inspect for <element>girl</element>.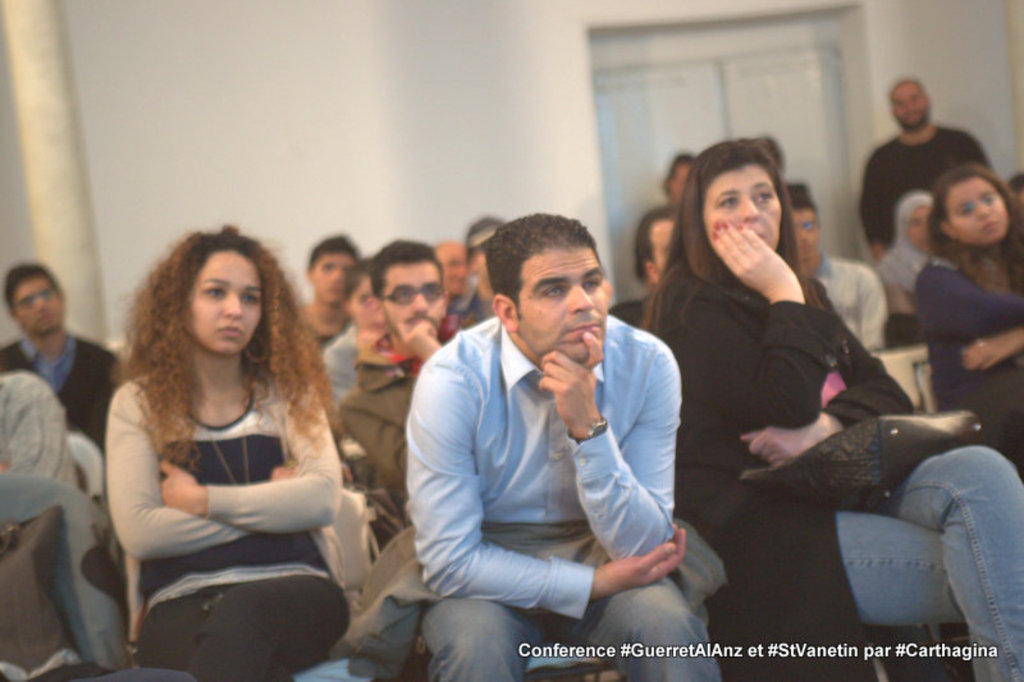
Inspection: [874,191,934,315].
